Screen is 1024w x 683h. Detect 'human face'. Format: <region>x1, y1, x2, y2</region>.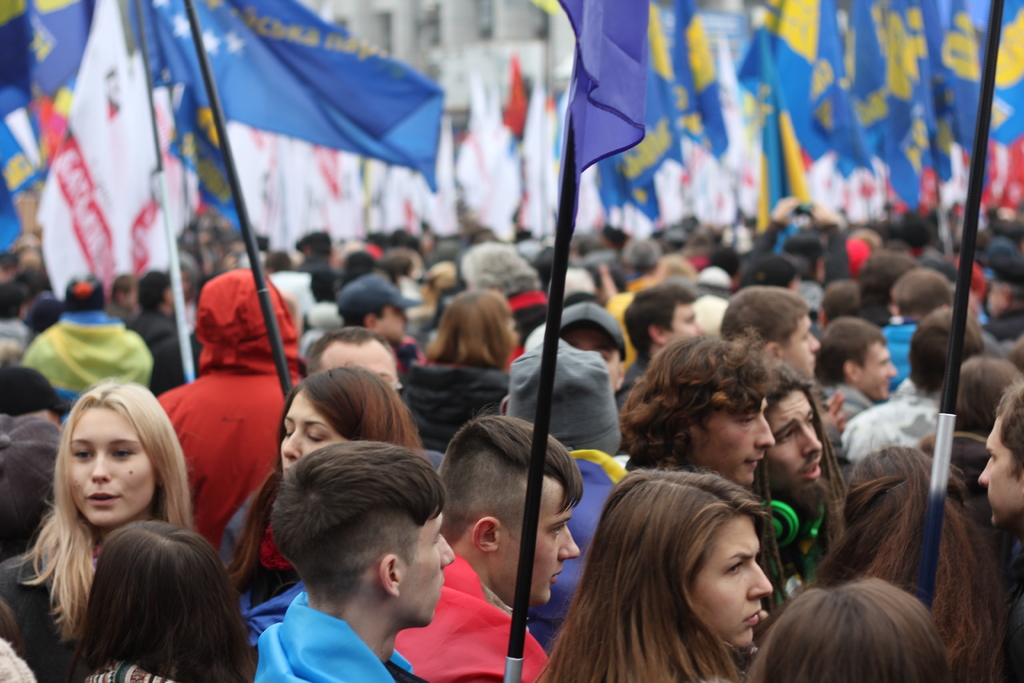
<region>855, 340, 899, 399</region>.
